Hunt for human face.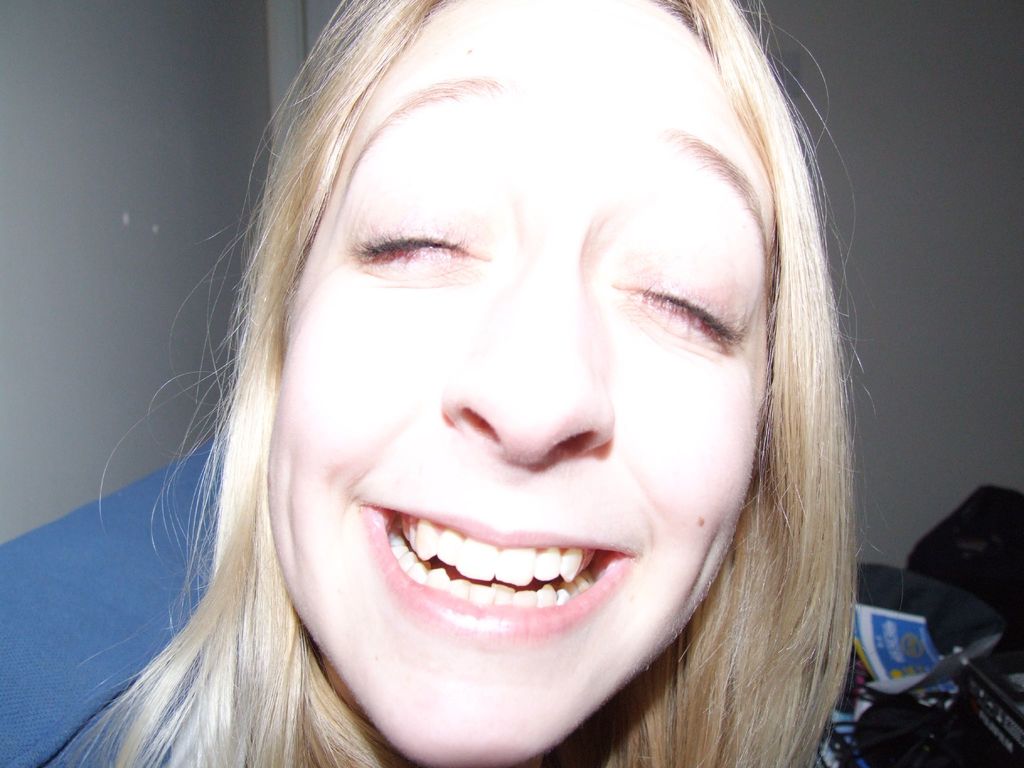
Hunted down at select_region(262, 0, 794, 767).
